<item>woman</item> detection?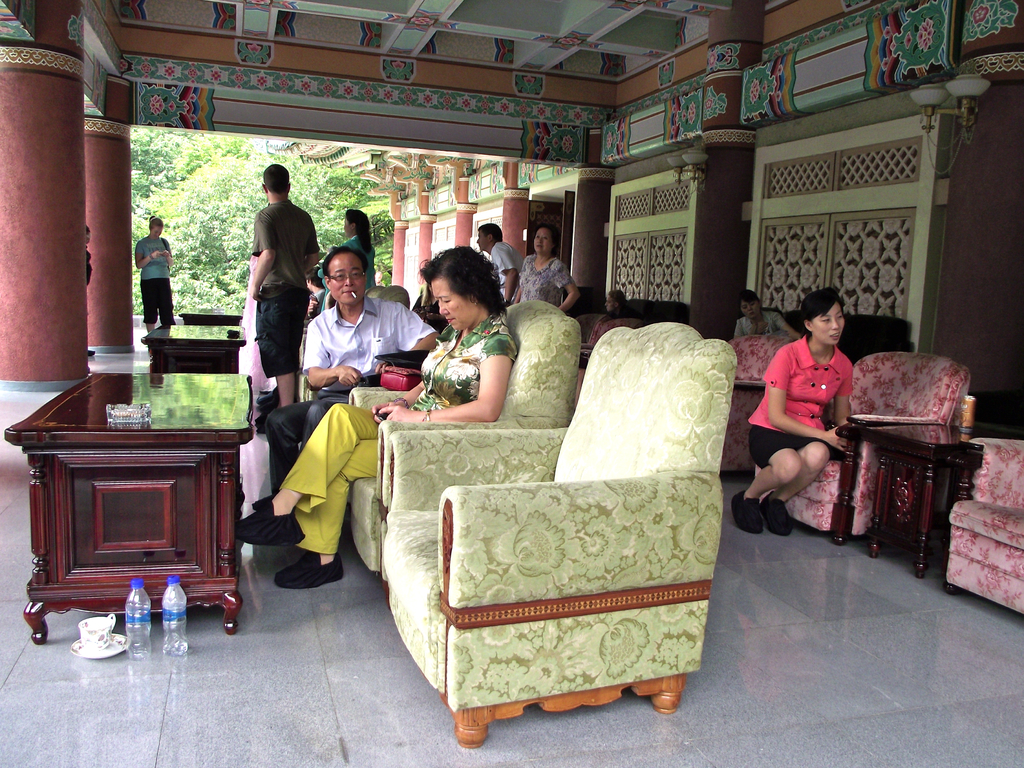
134/214/186/336
